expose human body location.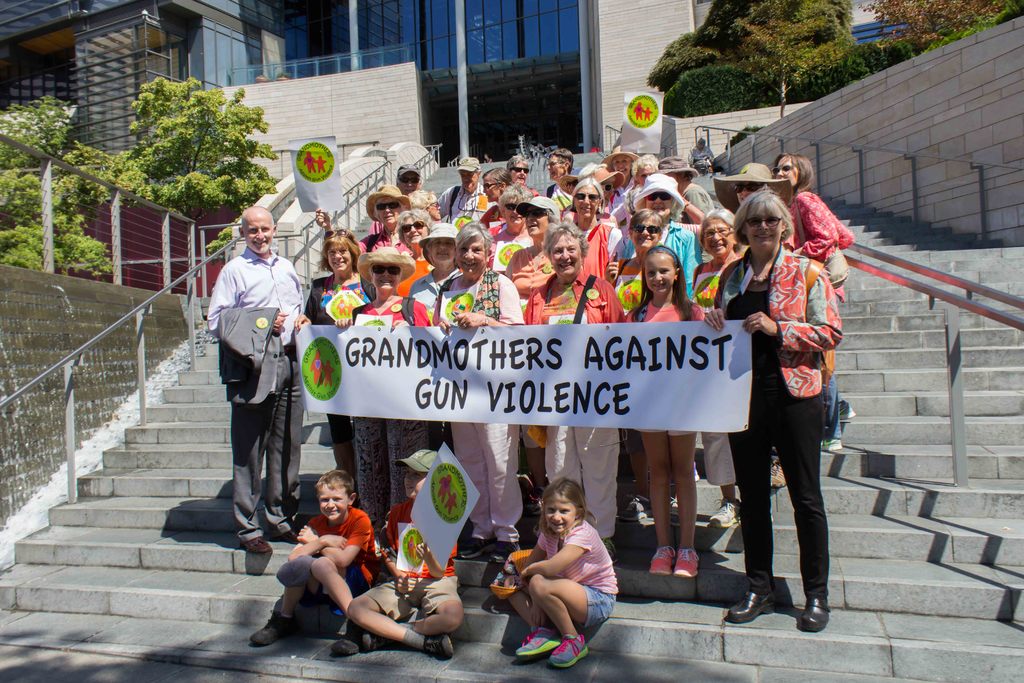
Exposed at Rect(621, 243, 707, 583).
